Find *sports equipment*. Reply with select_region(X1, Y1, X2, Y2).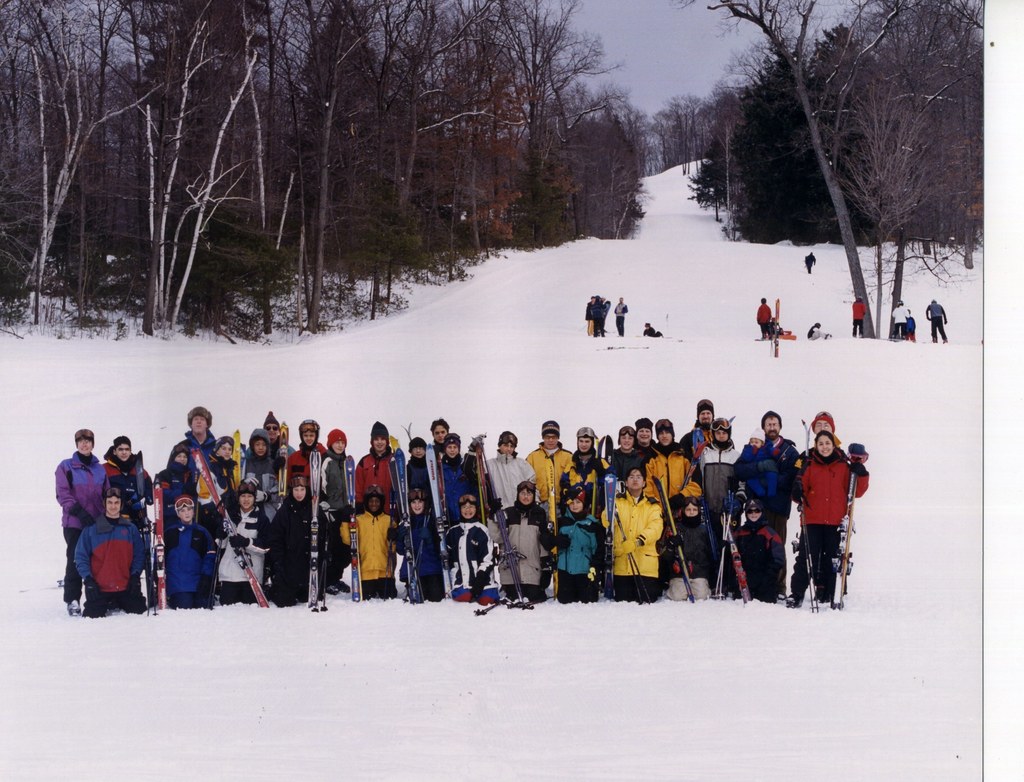
select_region(798, 496, 820, 615).
